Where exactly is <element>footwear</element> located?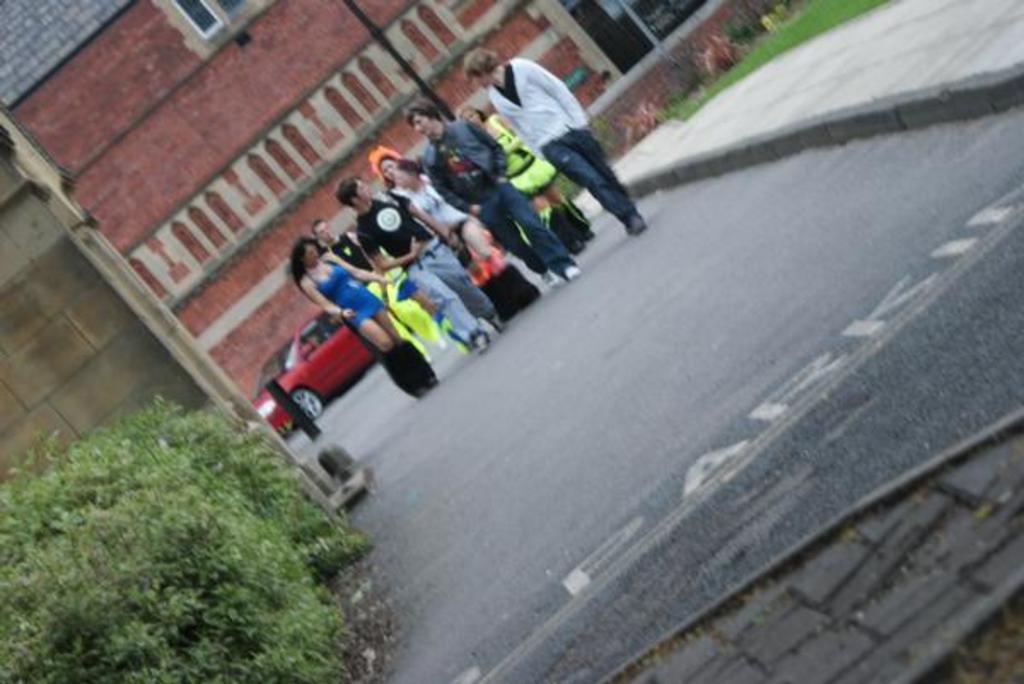
Its bounding box is box(563, 261, 580, 276).
